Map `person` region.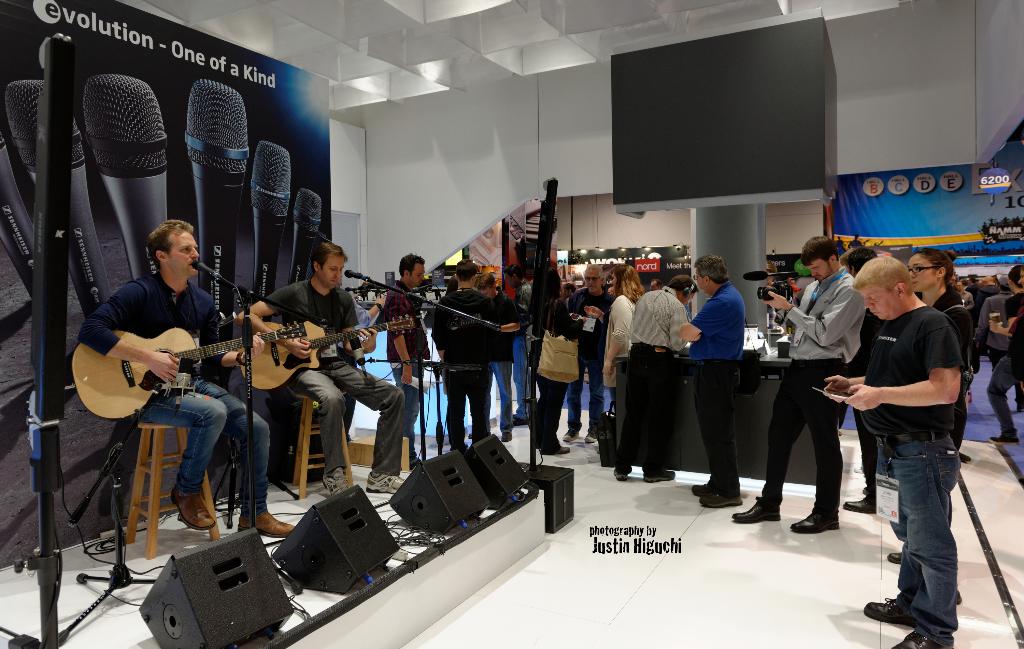
Mapped to {"left": 529, "top": 266, "right": 587, "bottom": 454}.
